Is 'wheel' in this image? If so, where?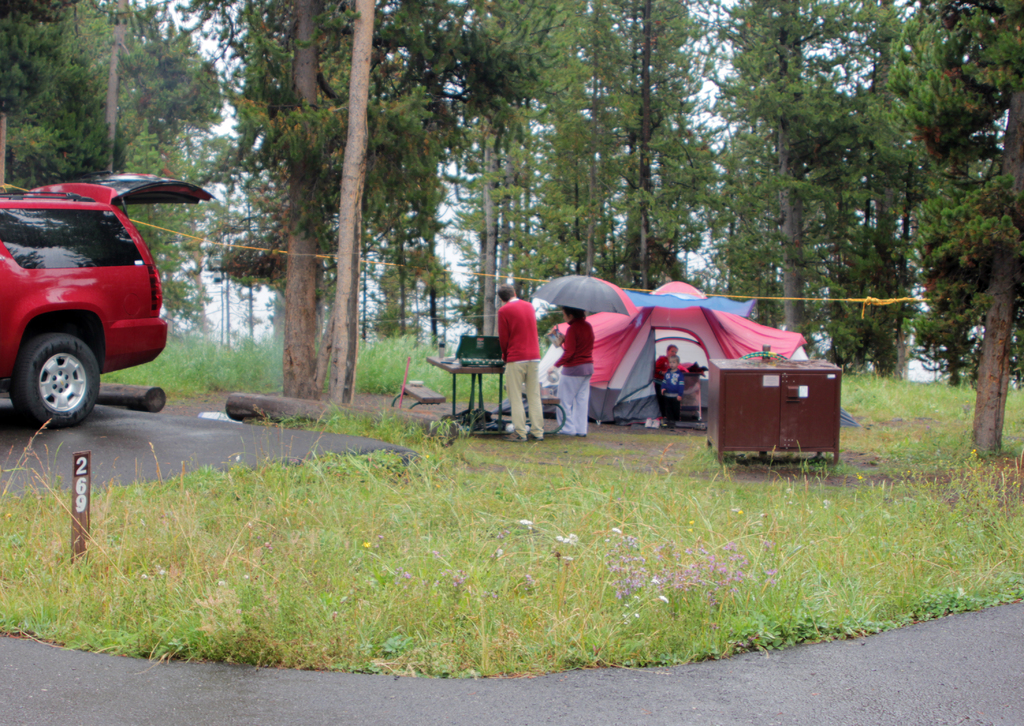
Yes, at region(15, 325, 101, 418).
